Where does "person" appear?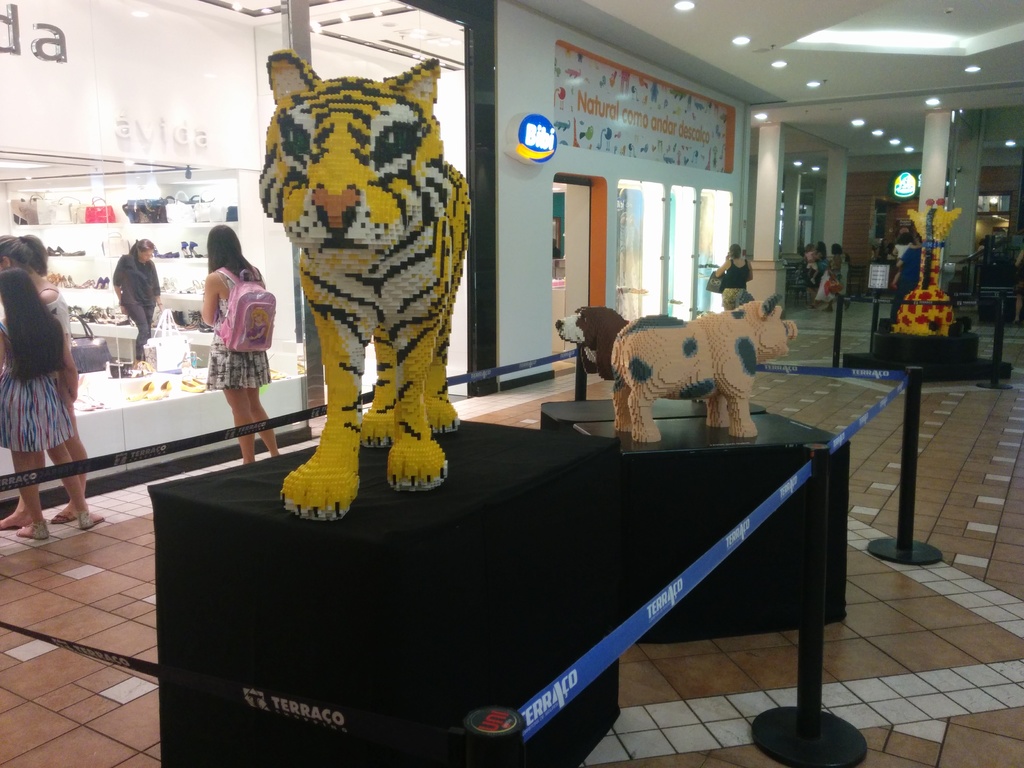
Appears at rect(715, 248, 753, 309).
